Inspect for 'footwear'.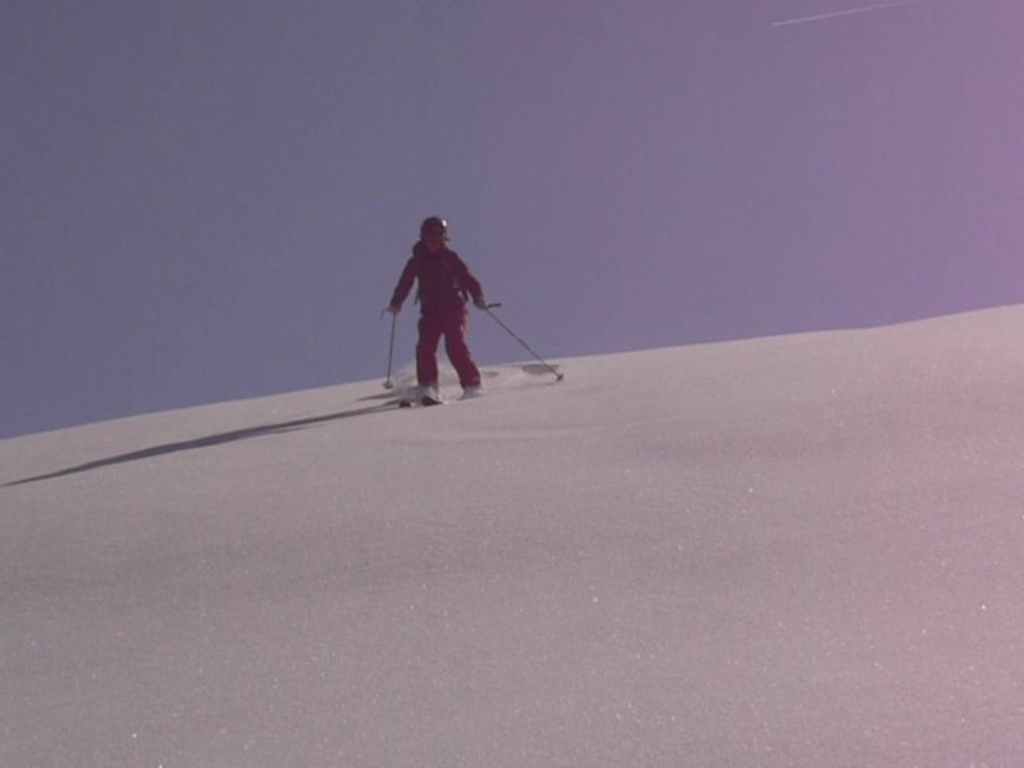
Inspection: box(459, 384, 482, 400).
